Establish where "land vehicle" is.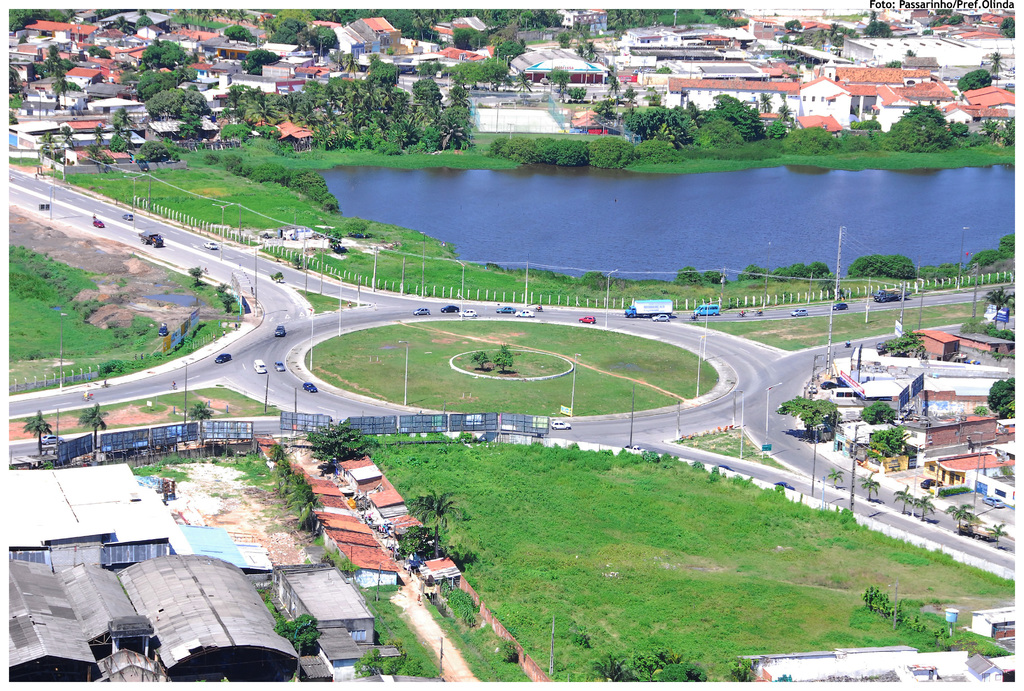
Established at locate(201, 239, 221, 250).
